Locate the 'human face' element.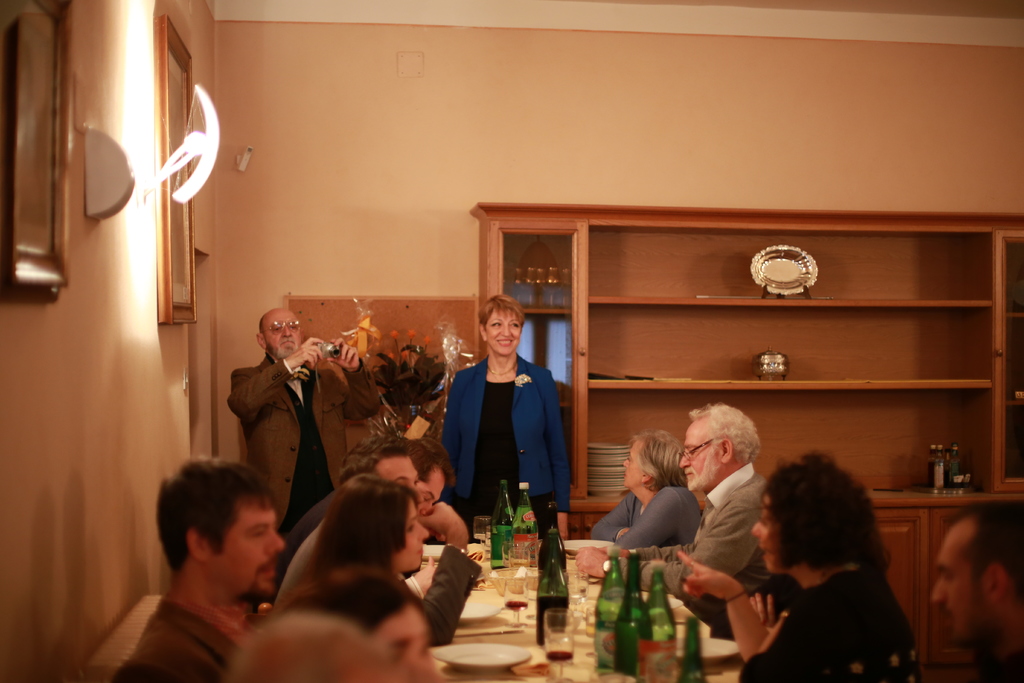
Element bbox: [425, 465, 449, 509].
